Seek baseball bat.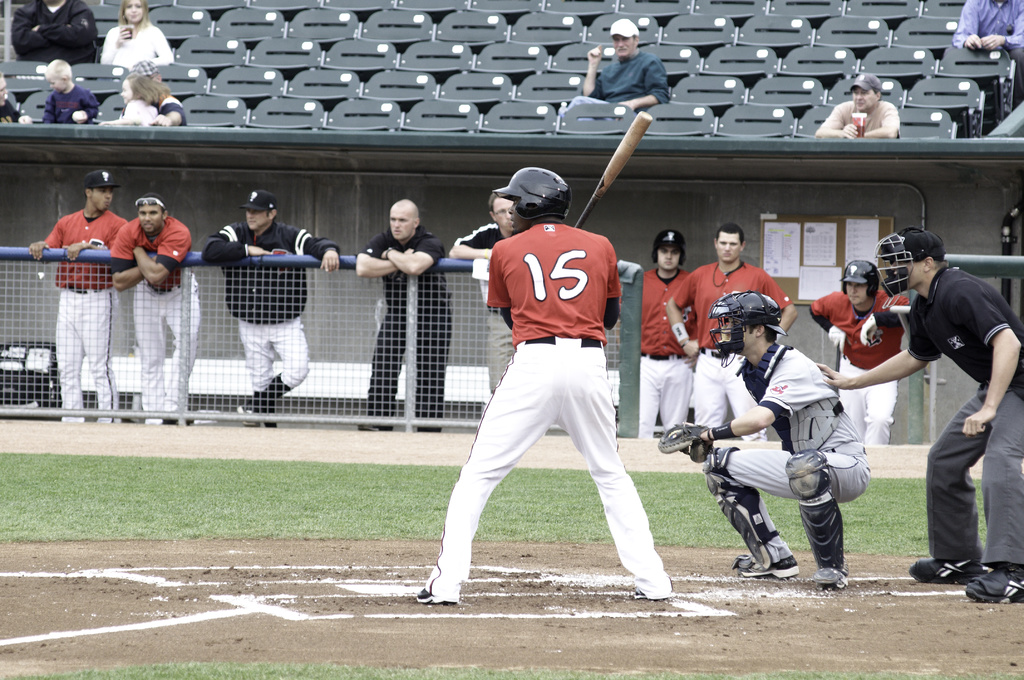
572:106:652:231.
